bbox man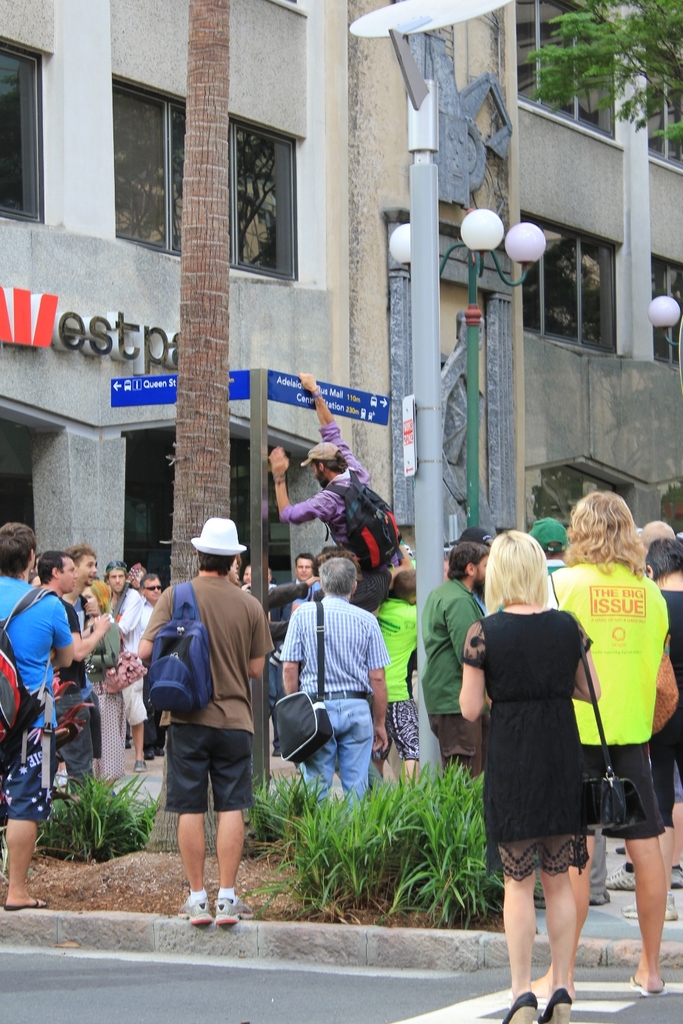
<box>527,517,567,578</box>
